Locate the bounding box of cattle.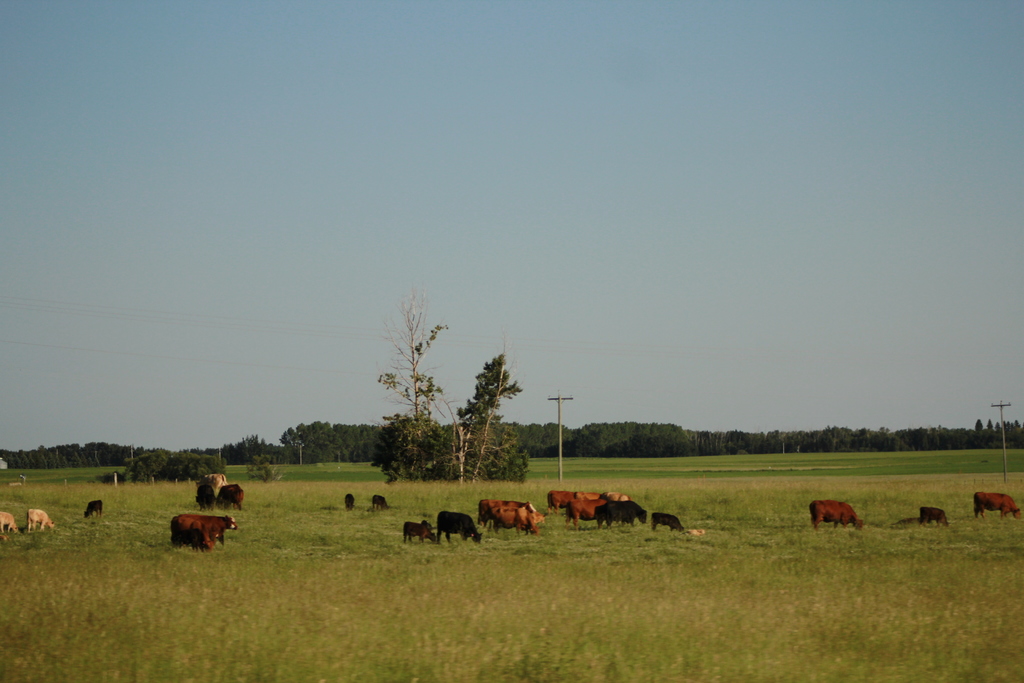
Bounding box: {"left": 0, "top": 509, "right": 17, "bottom": 533}.
